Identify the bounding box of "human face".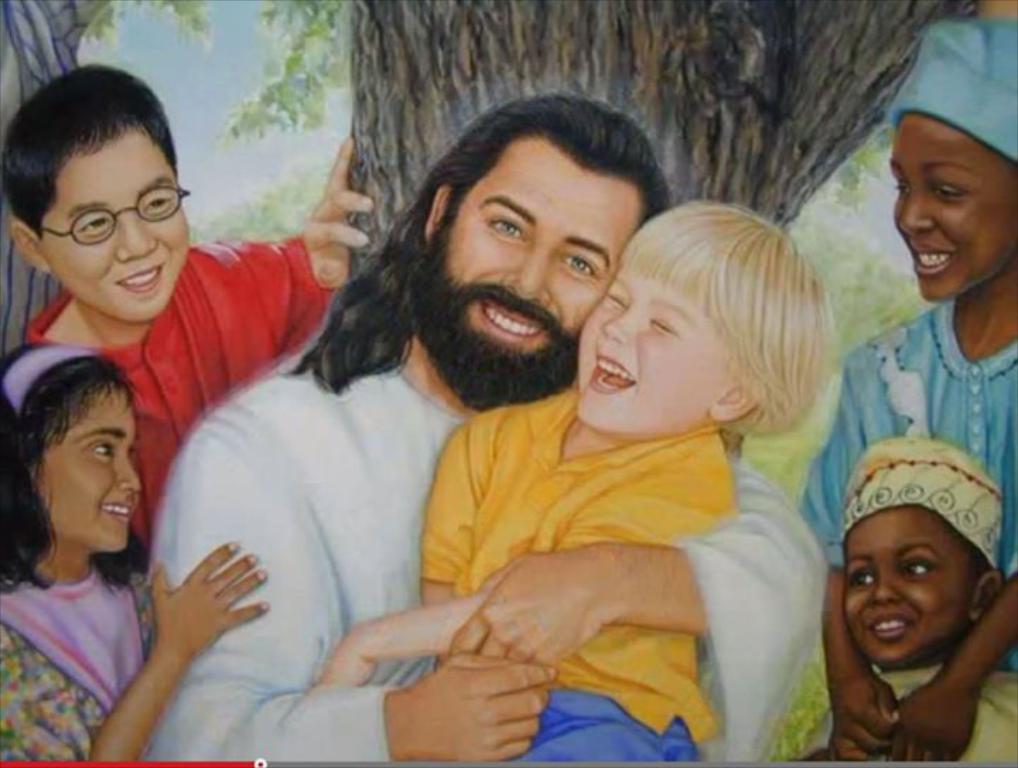
(left=888, top=109, right=1017, bottom=303).
